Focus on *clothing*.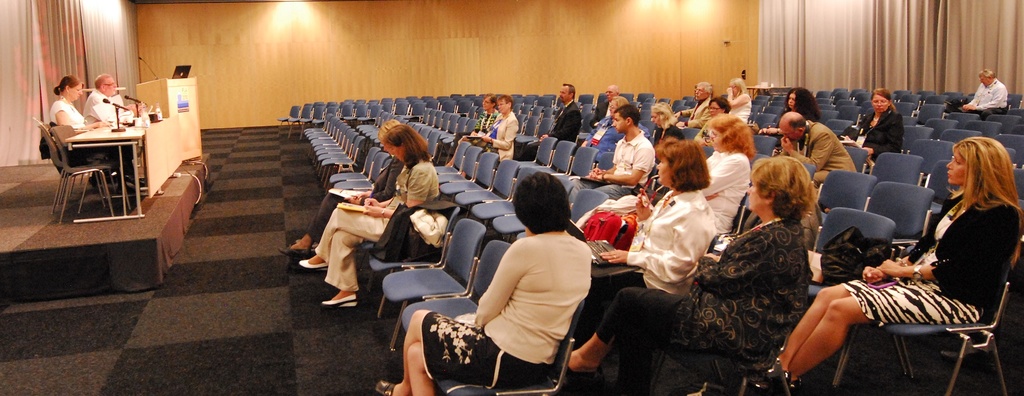
Focused at (609, 126, 653, 201).
